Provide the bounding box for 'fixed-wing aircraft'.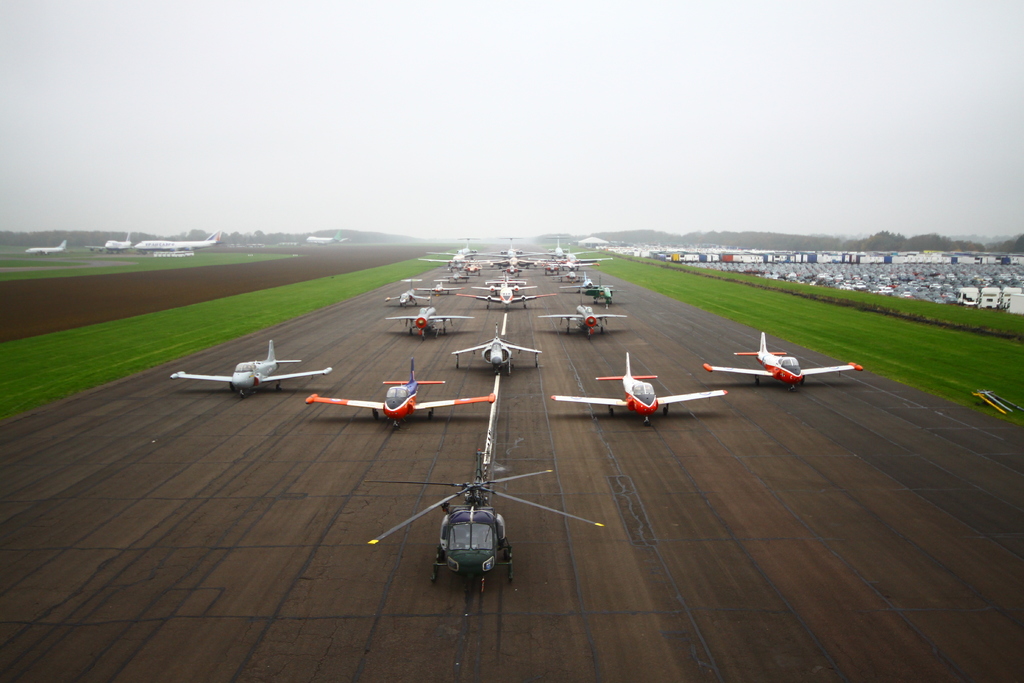
region(462, 269, 554, 308).
